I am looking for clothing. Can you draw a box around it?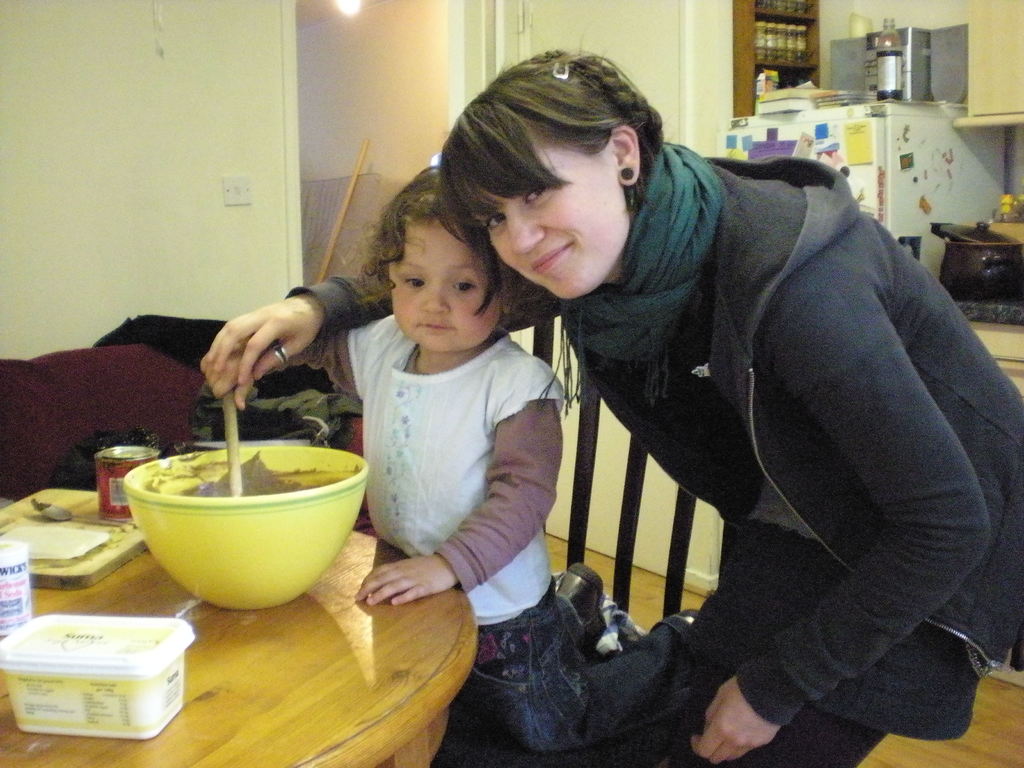
Sure, the bounding box is 274 312 696 755.
